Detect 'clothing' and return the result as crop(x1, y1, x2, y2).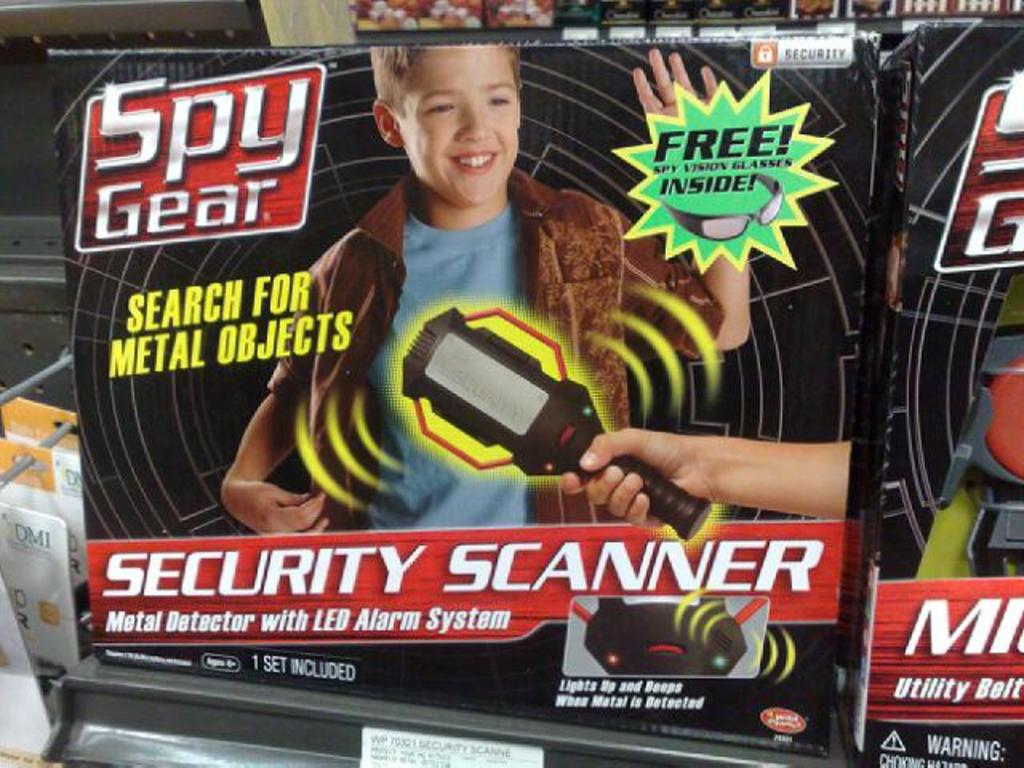
crop(262, 162, 717, 539).
